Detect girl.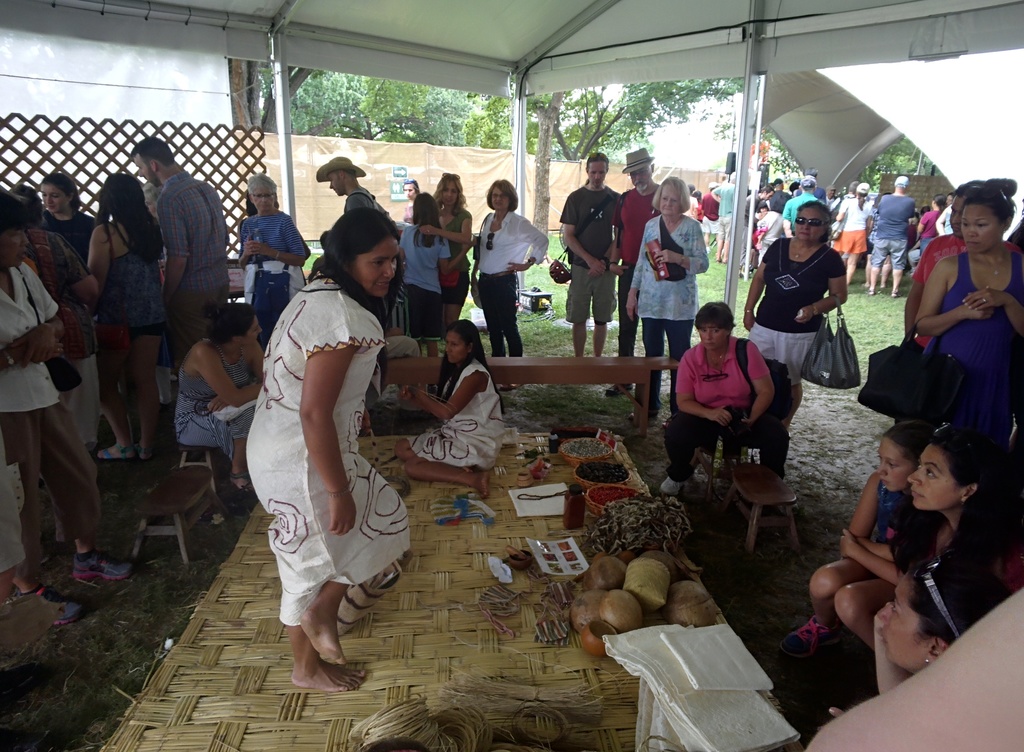
Detected at locate(659, 302, 782, 497).
